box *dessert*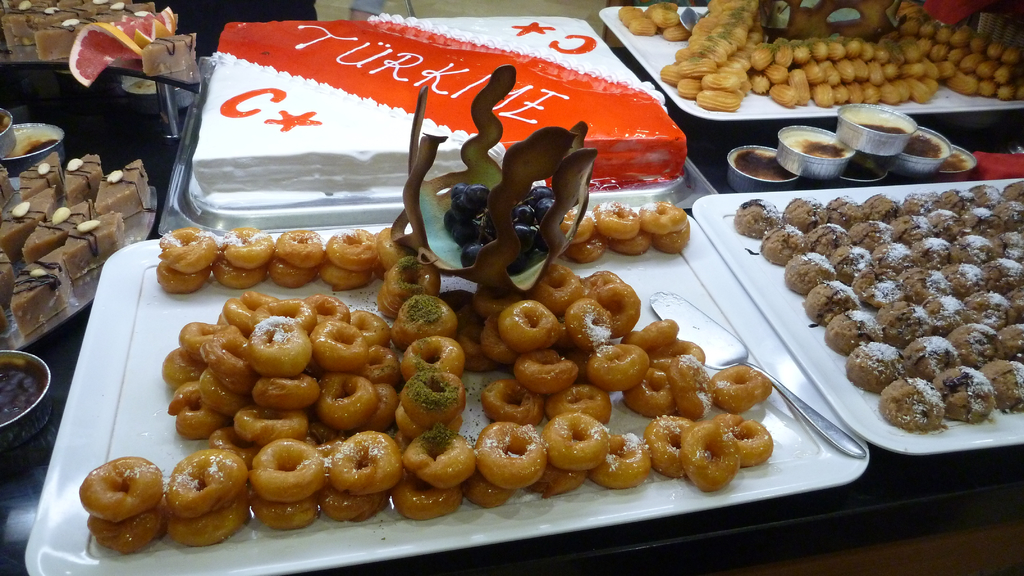
l=932, t=187, r=970, b=218
